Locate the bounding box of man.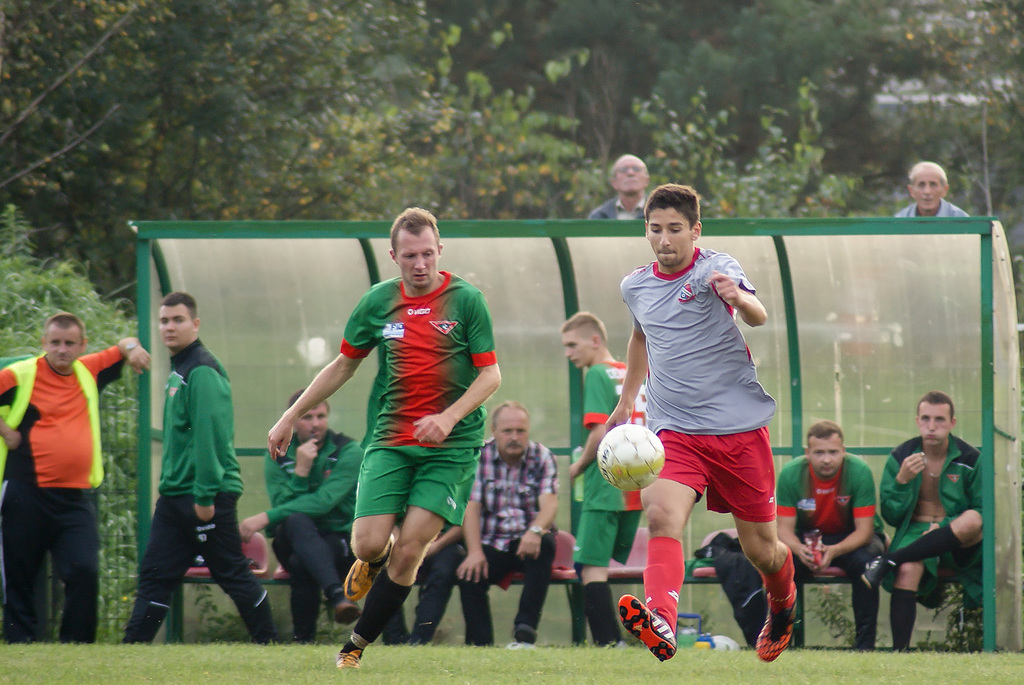
Bounding box: bbox=(264, 203, 502, 673).
